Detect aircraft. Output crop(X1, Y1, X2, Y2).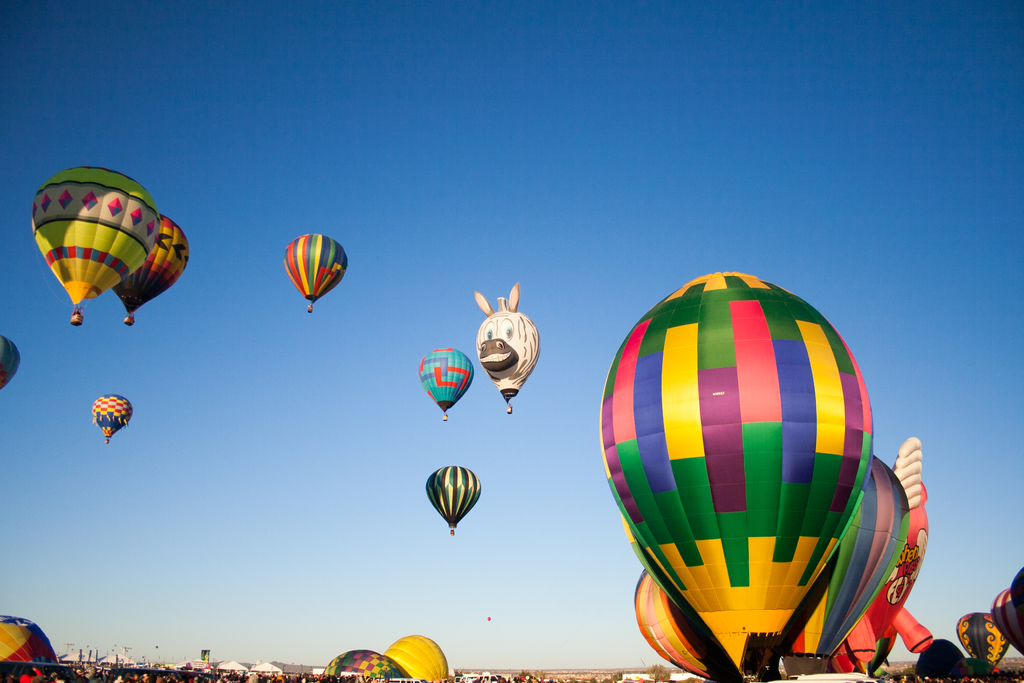
crop(422, 463, 483, 537).
